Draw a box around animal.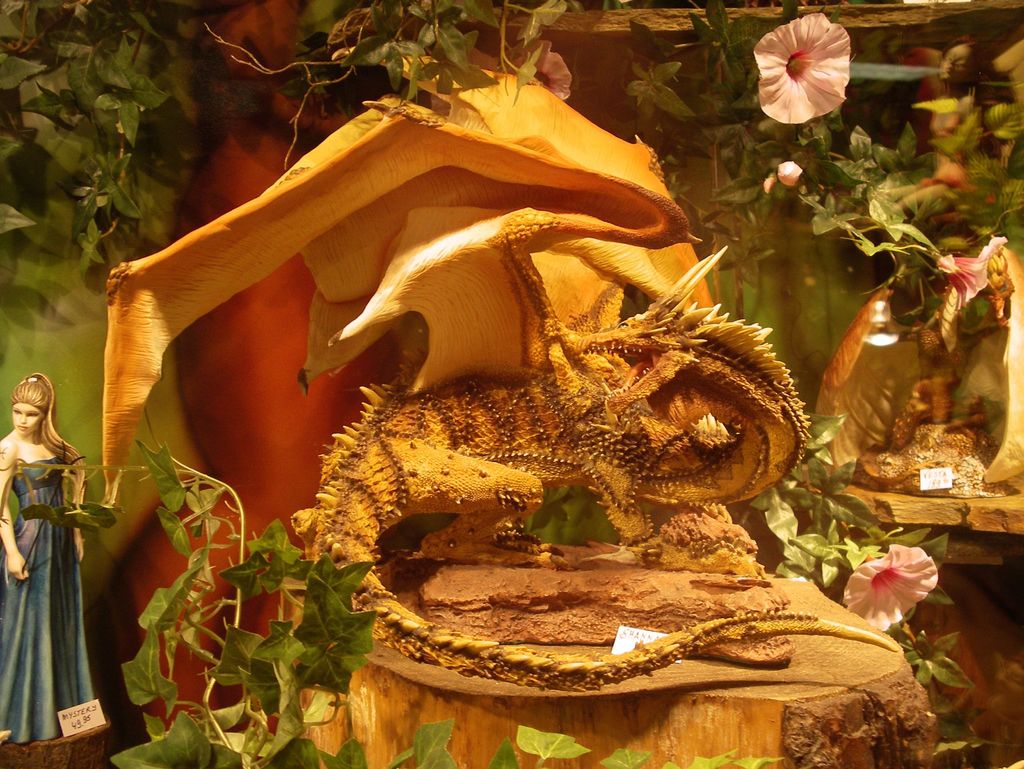
[292,241,902,695].
